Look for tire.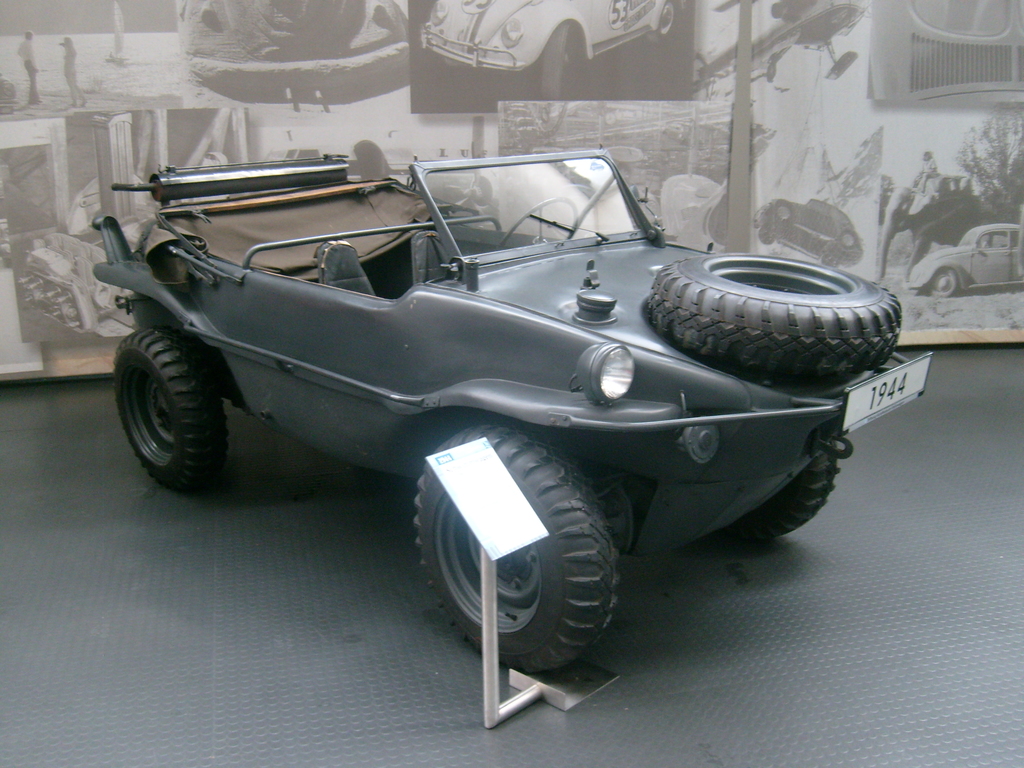
Found: crop(925, 270, 959, 300).
